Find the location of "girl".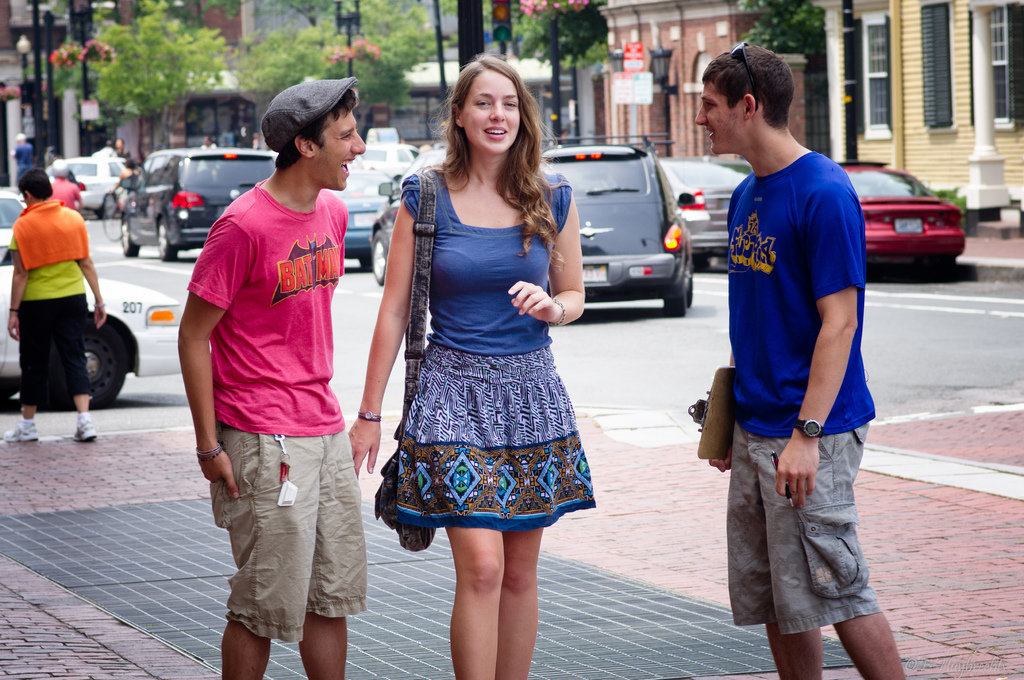
Location: l=346, t=49, r=595, b=679.
